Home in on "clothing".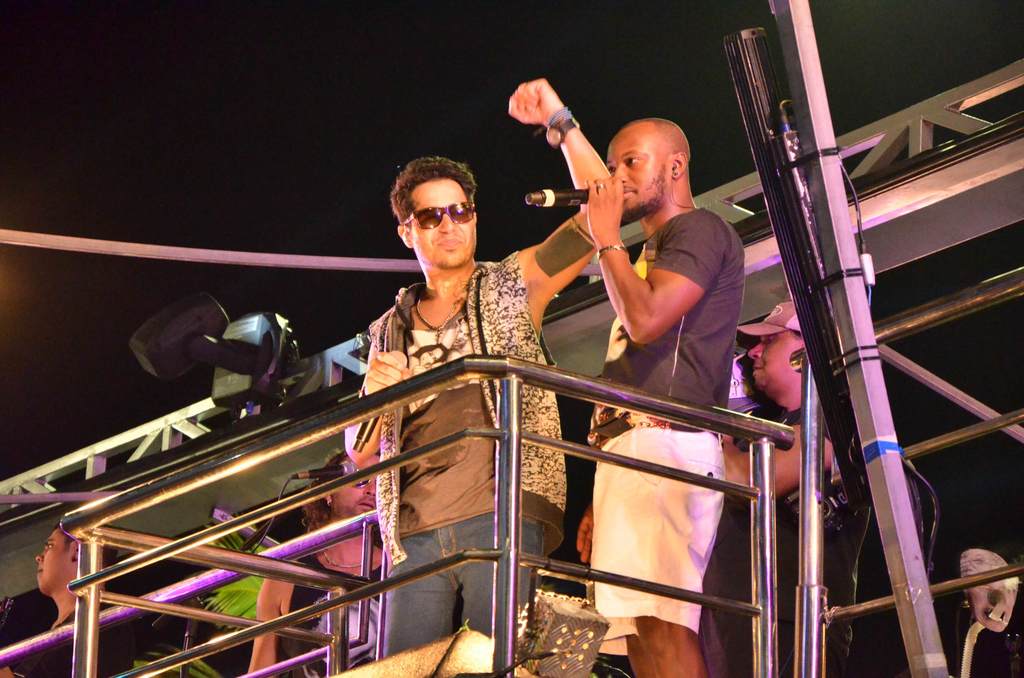
Homed in at bbox=(4, 584, 145, 677).
